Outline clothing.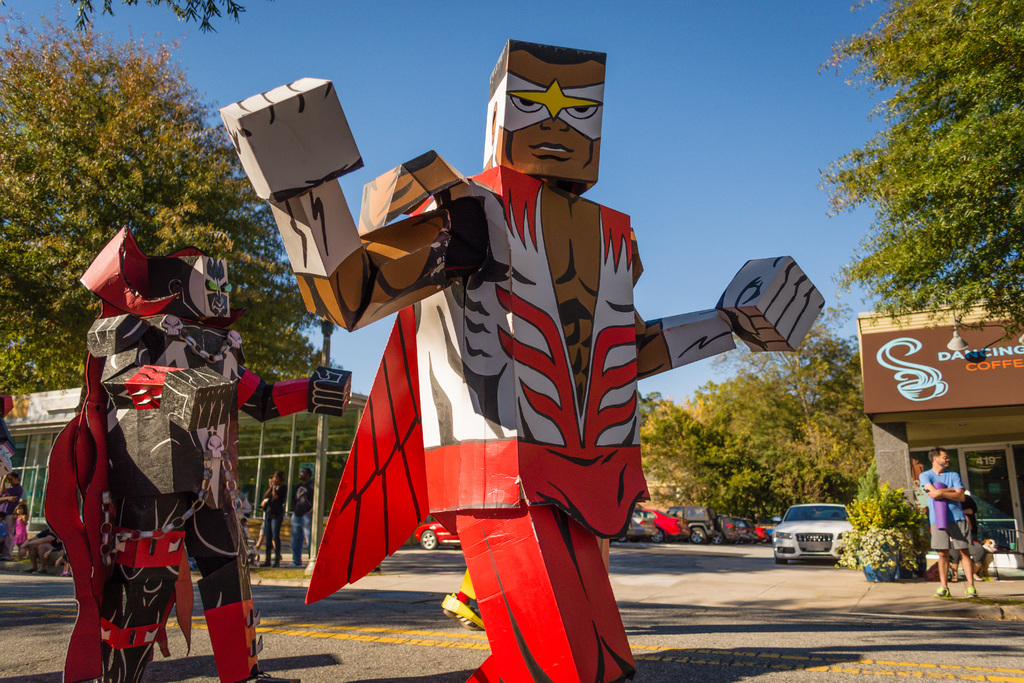
Outline: {"x1": 15, "y1": 512, "x2": 29, "y2": 543}.
